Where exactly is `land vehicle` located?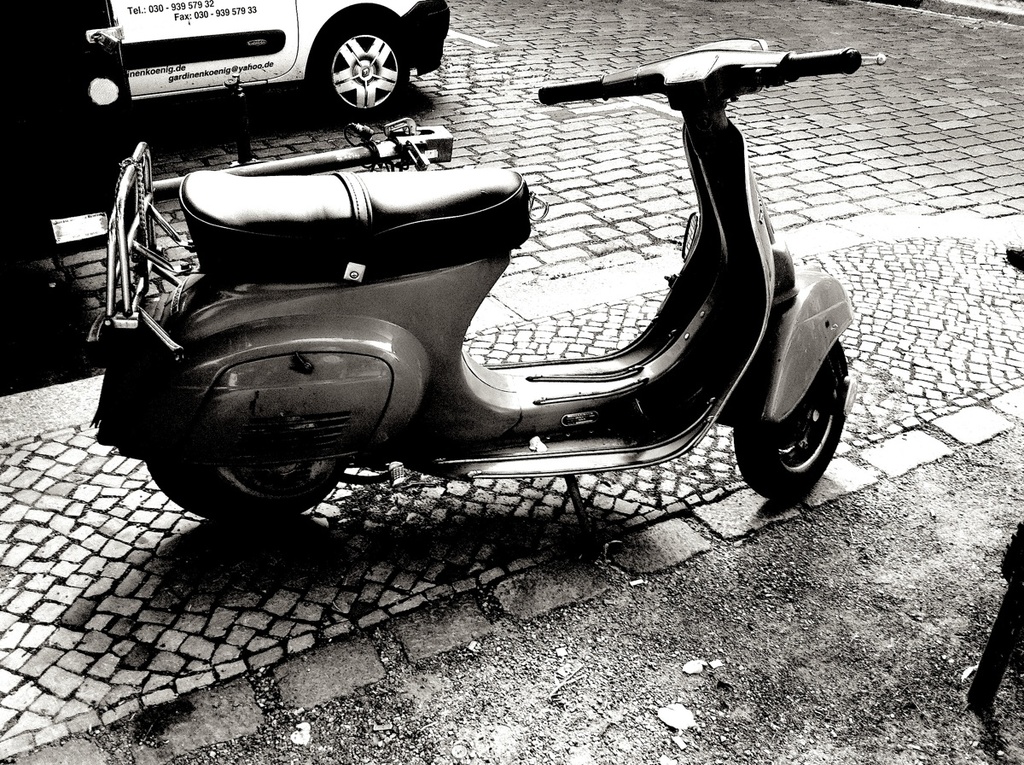
Its bounding box is crop(53, 56, 873, 573).
